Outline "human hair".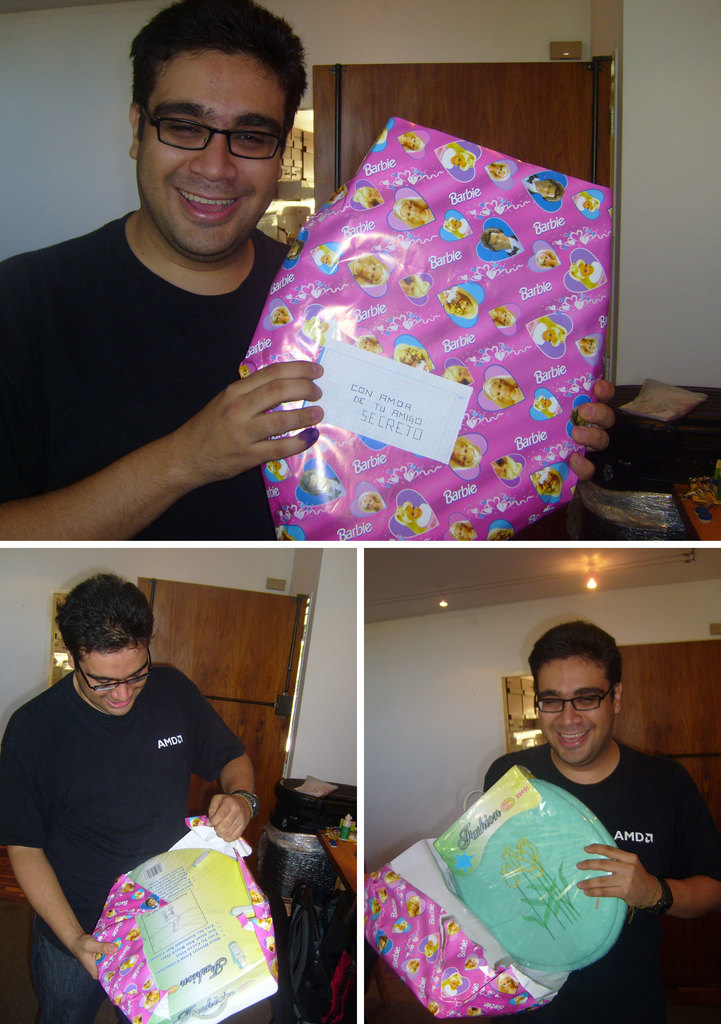
Outline: crop(409, 273, 430, 300).
